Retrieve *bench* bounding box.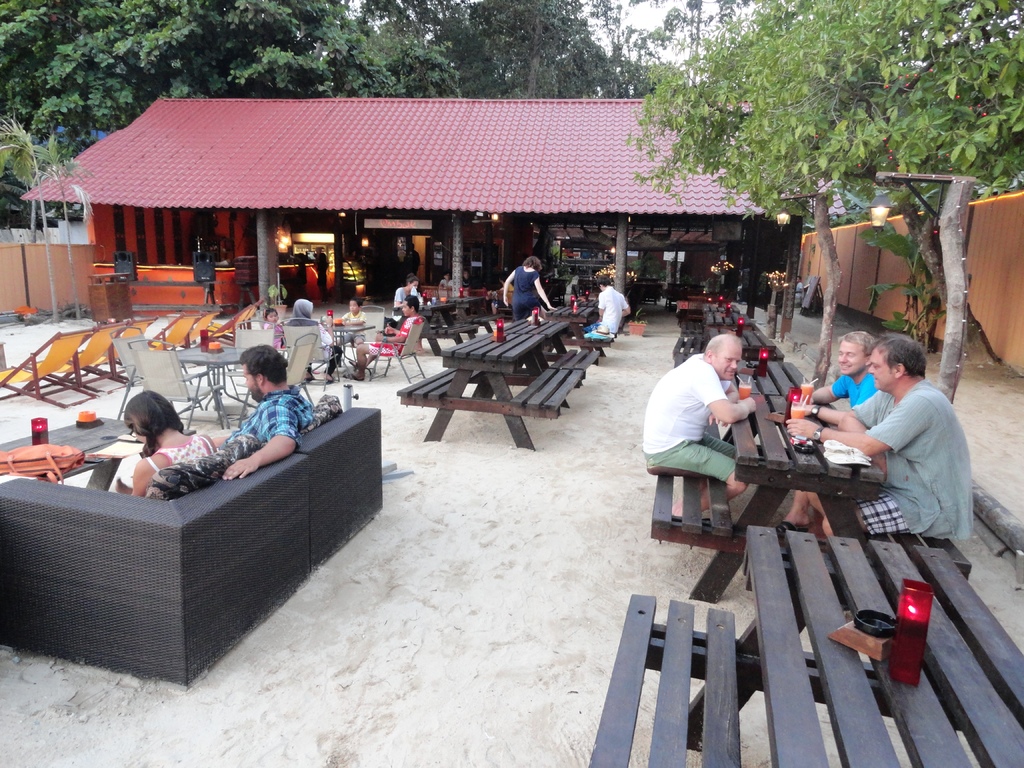
Bounding box: bbox=[680, 308, 750, 340].
